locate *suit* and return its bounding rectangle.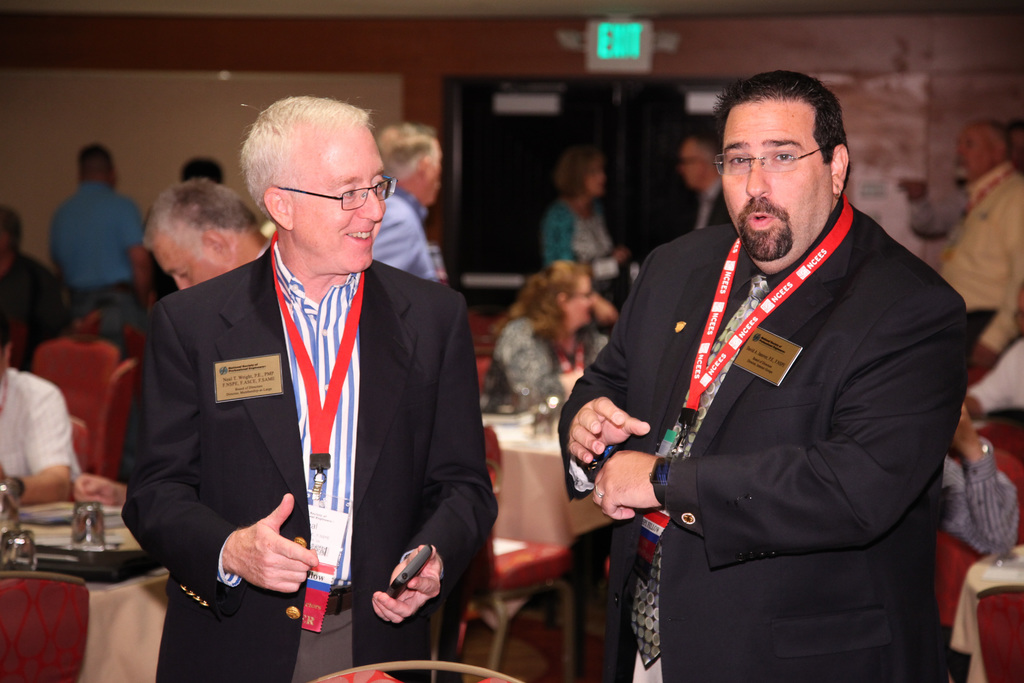
bbox(678, 177, 732, 236).
